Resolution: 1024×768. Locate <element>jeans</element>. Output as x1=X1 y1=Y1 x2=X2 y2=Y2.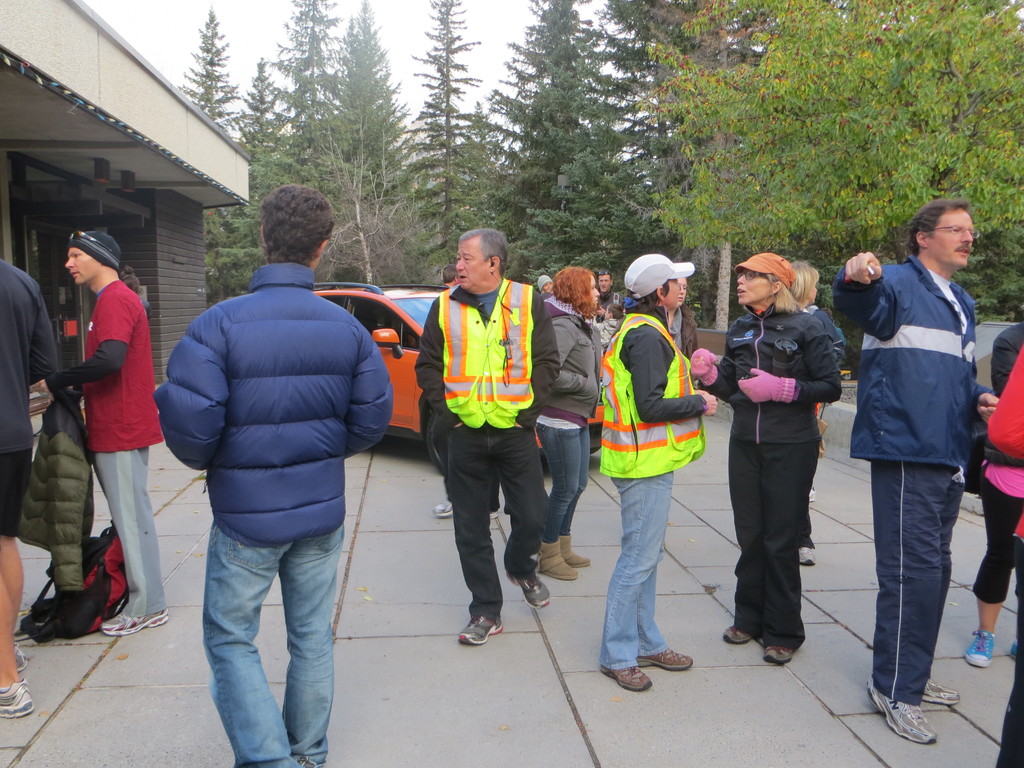
x1=435 y1=420 x2=550 y2=620.
